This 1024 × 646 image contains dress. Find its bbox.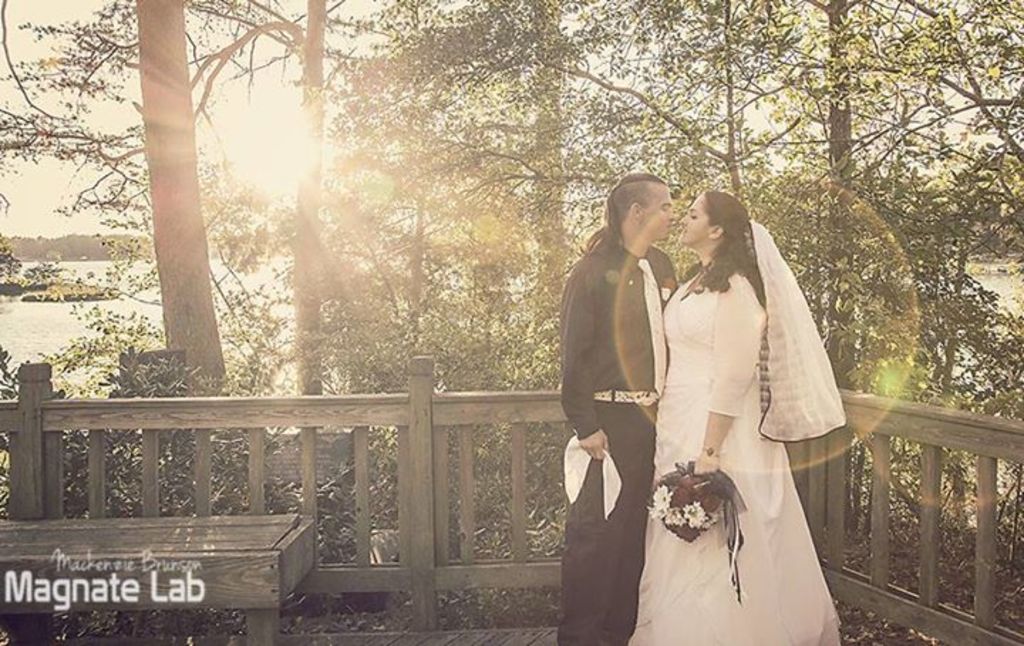
BBox(624, 272, 839, 645).
